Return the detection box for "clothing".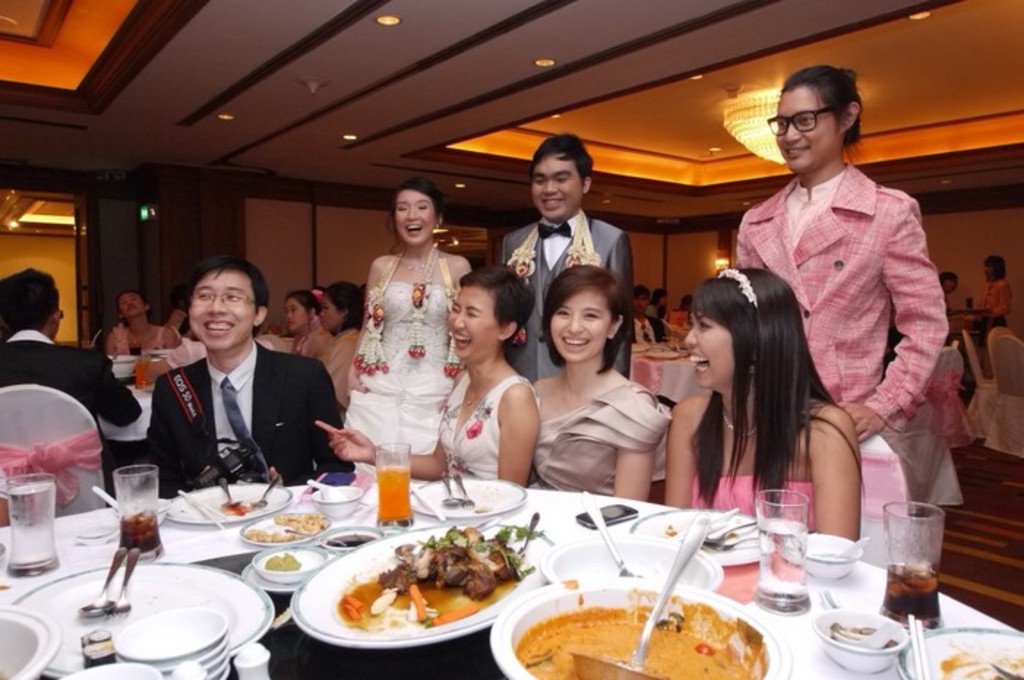
<region>342, 252, 464, 455</region>.
